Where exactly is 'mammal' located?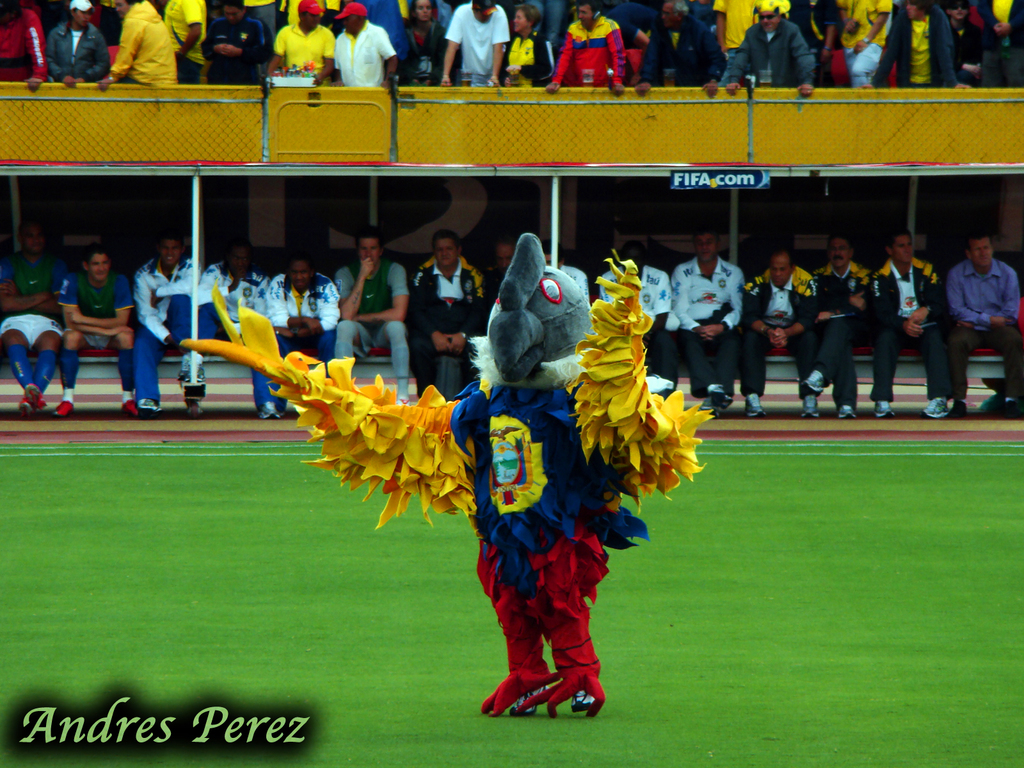
Its bounding box is pyautogui.locateOnScreen(165, 0, 205, 83).
